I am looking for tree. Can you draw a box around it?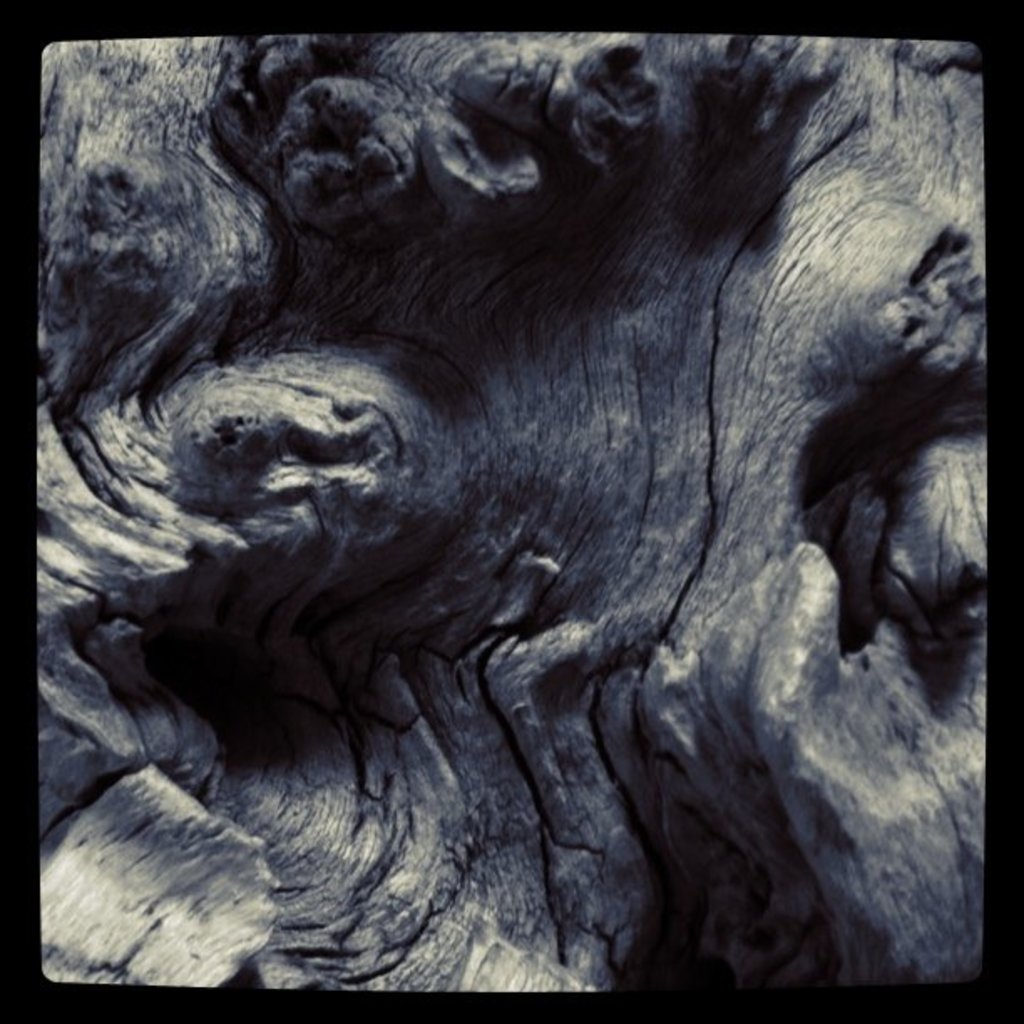
Sure, the bounding box is l=32, t=30, r=992, b=996.
